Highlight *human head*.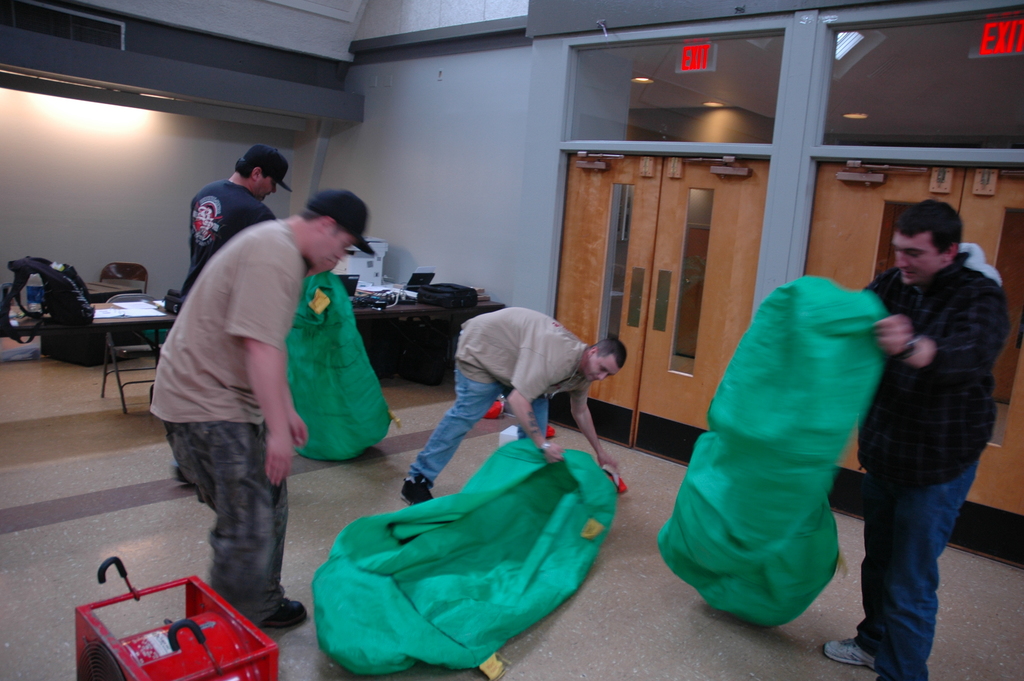
Highlighted region: select_region(577, 336, 627, 381).
